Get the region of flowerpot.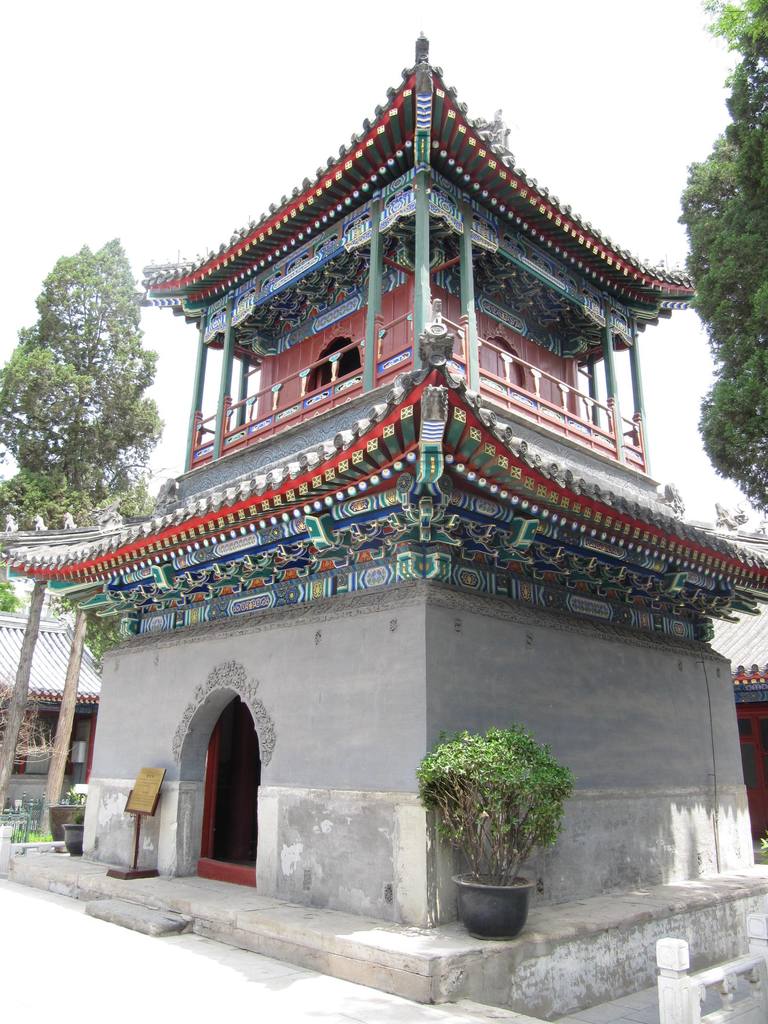
63,822,86,863.
